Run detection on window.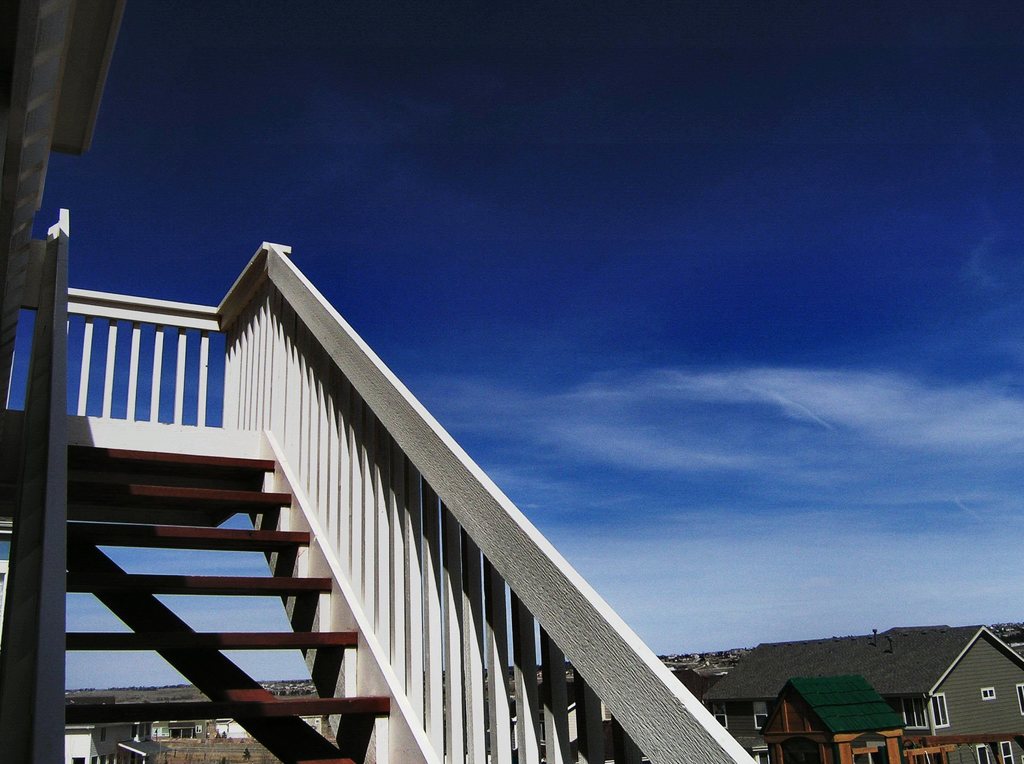
Result: (897, 699, 931, 732).
